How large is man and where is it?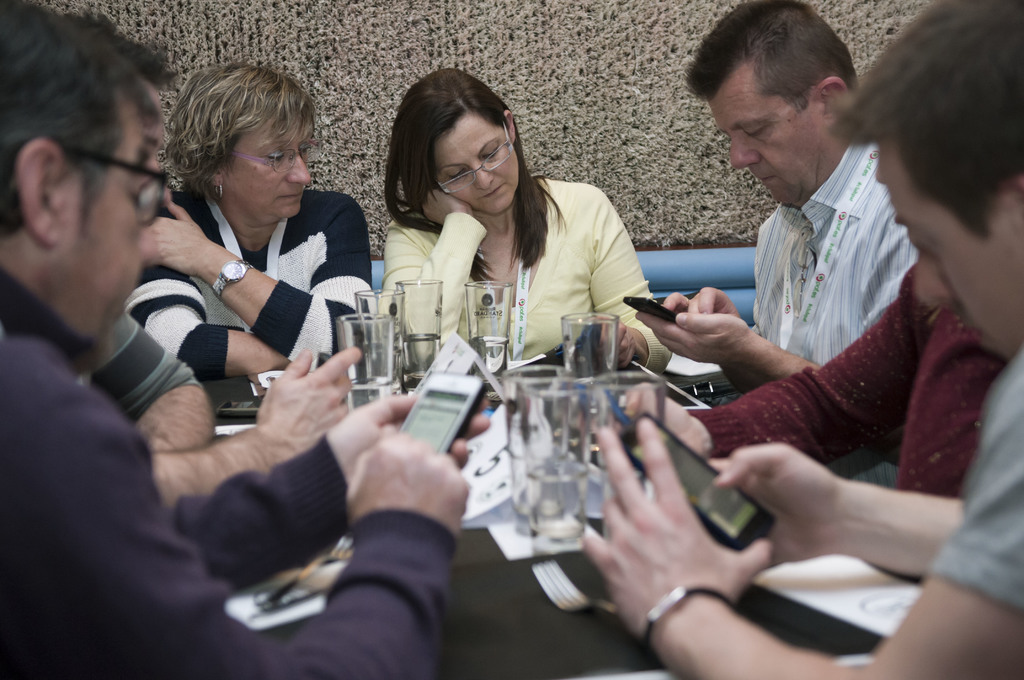
Bounding box: [0, 0, 493, 679].
